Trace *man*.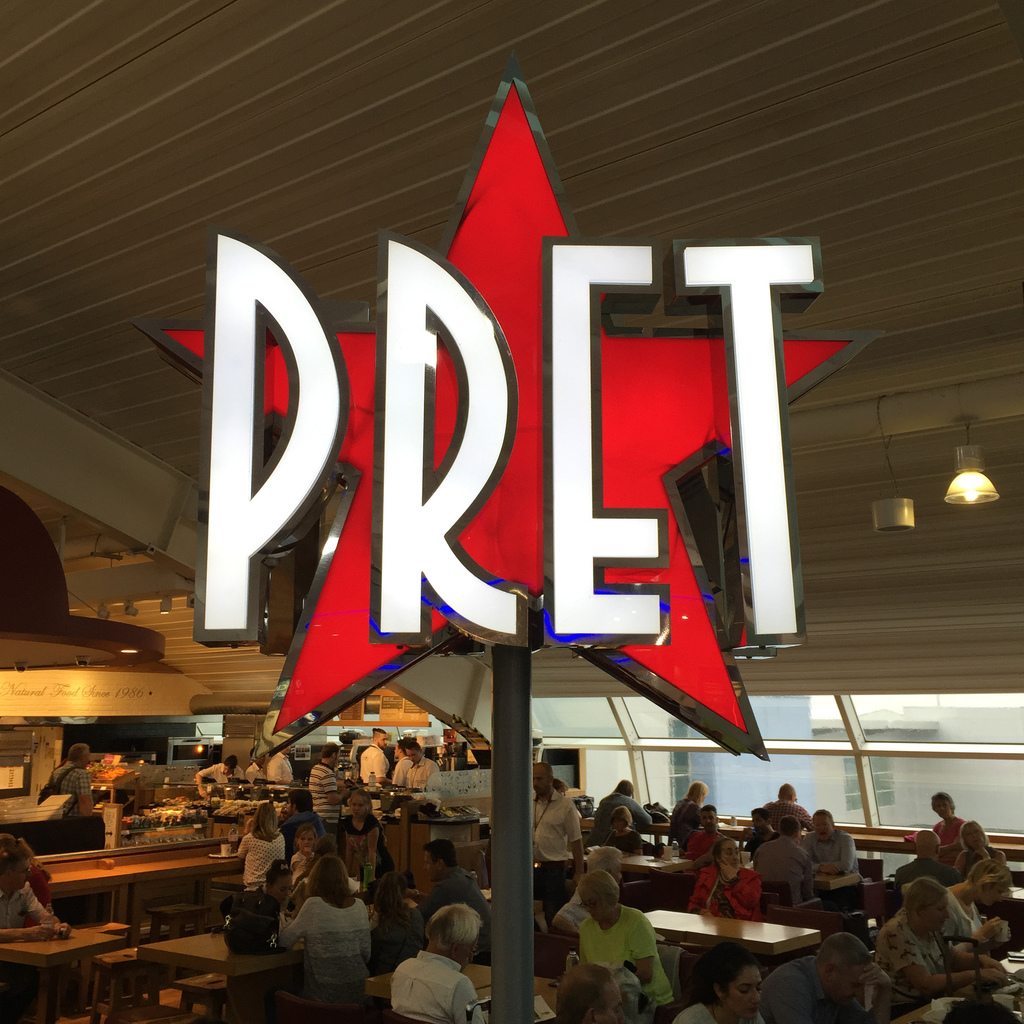
Traced to {"x1": 266, "y1": 744, "x2": 297, "y2": 791}.
